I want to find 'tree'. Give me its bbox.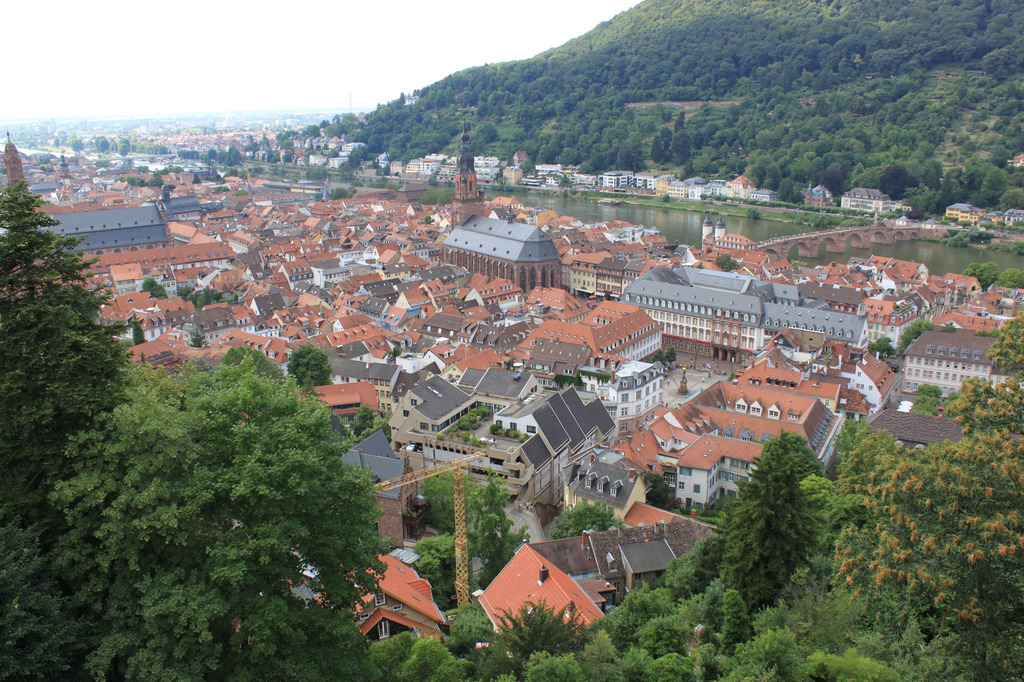
0, 173, 138, 681.
